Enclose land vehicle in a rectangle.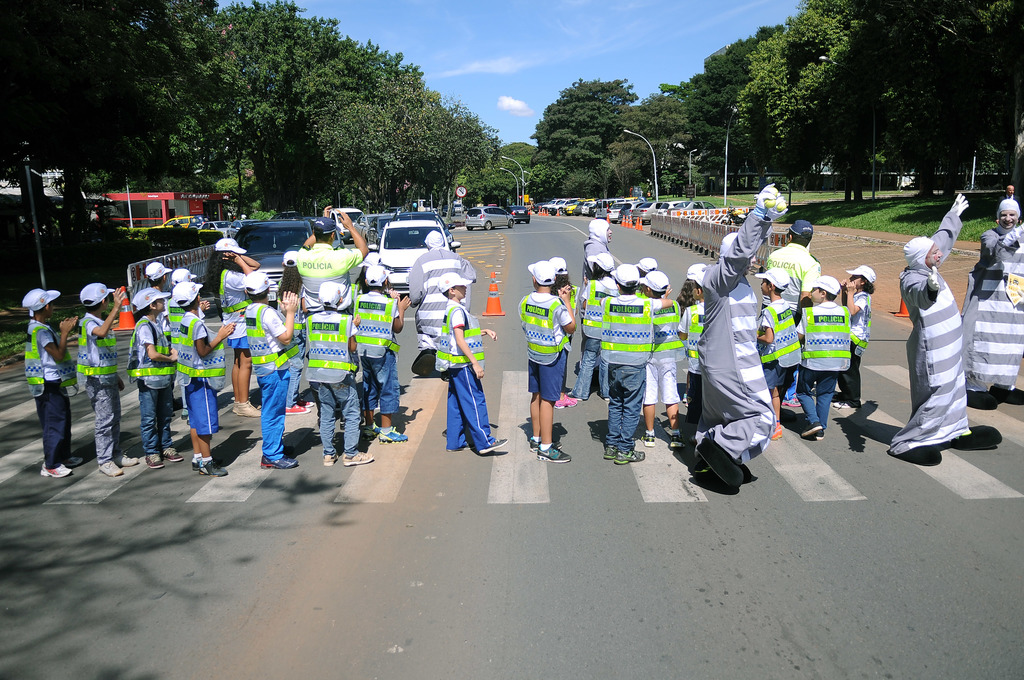
<box>227,219,256,239</box>.
